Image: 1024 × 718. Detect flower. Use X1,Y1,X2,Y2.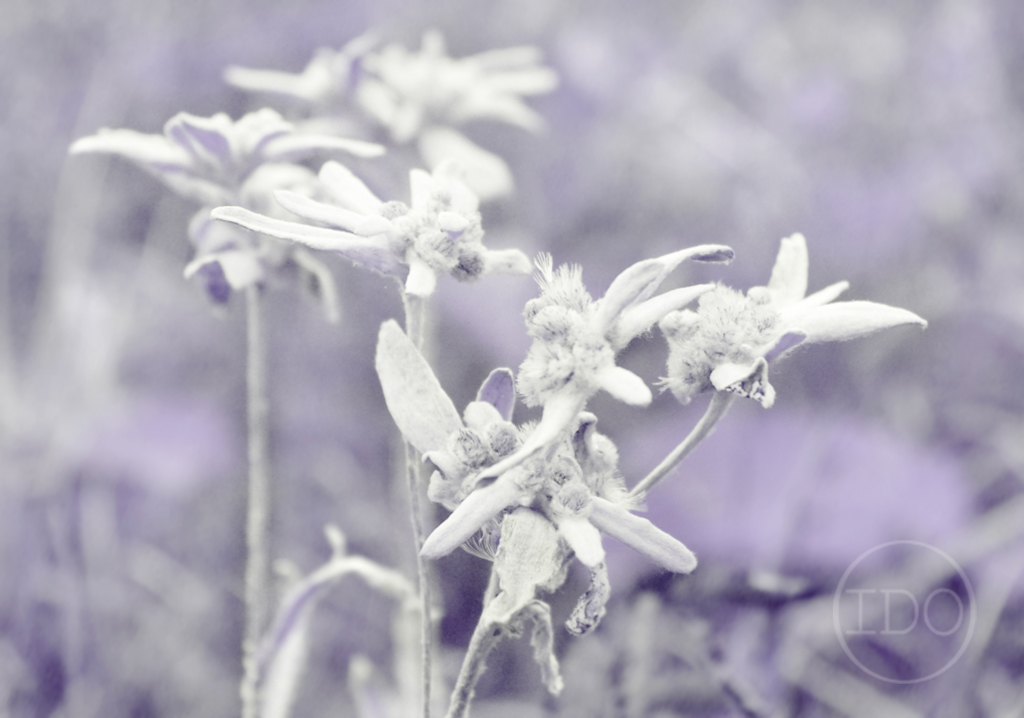
370,333,692,647.
